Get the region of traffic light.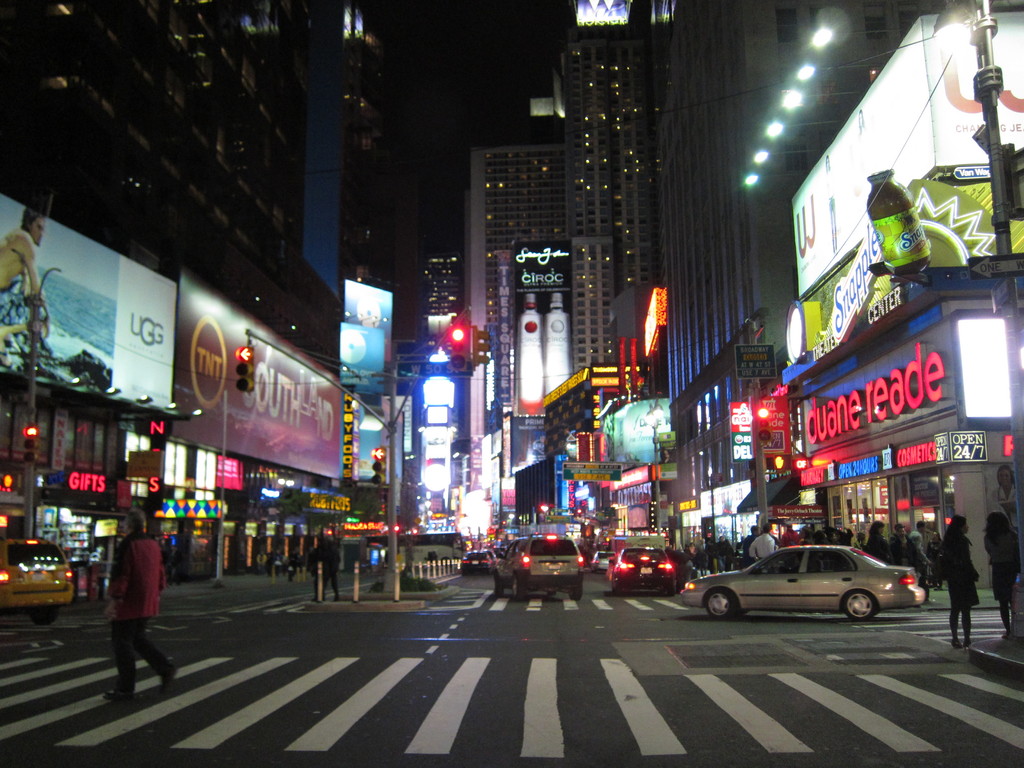
bbox=[232, 348, 255, 396].
